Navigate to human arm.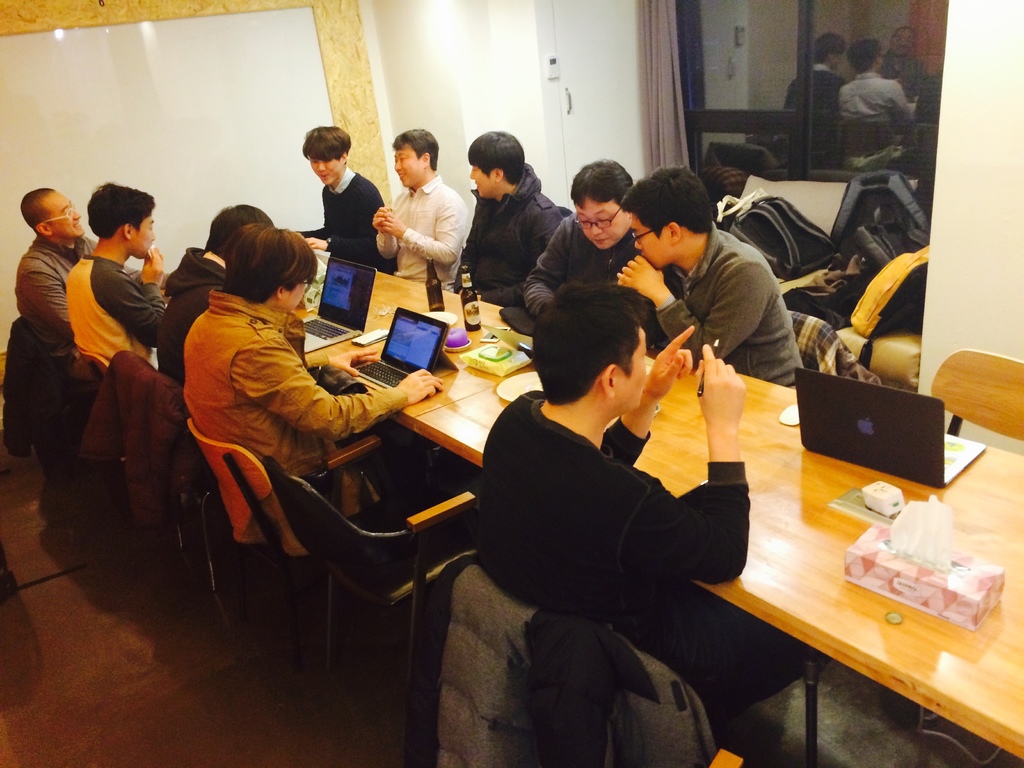
Navigation target: {"left": 573, "top": 372, "right": 741, "bottom": 588}.
